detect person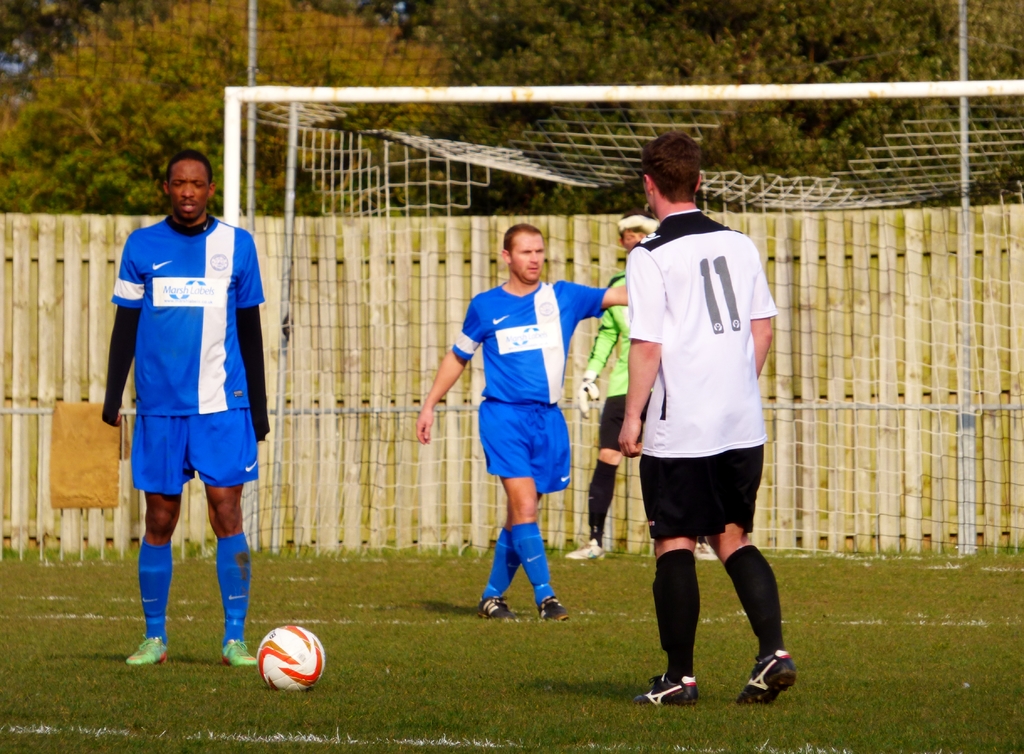
pyautogui.locateOnScreen(406, 222, 648, 625)
